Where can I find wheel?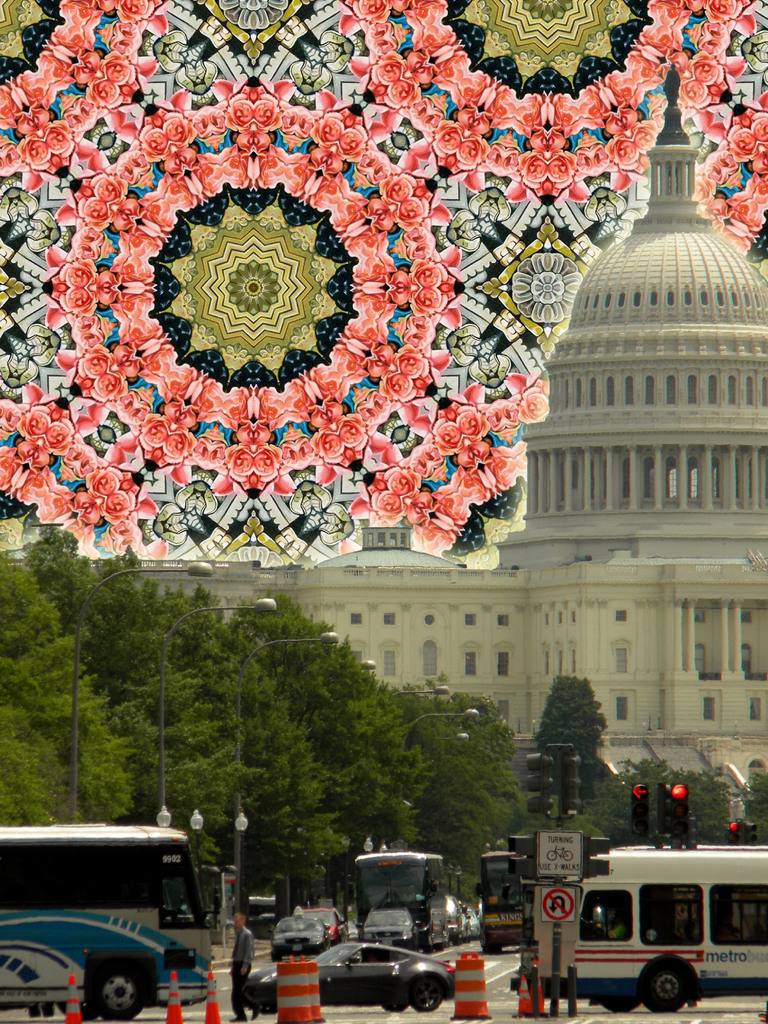
You can find it at bbox=[412, 975, 442, 1012].
